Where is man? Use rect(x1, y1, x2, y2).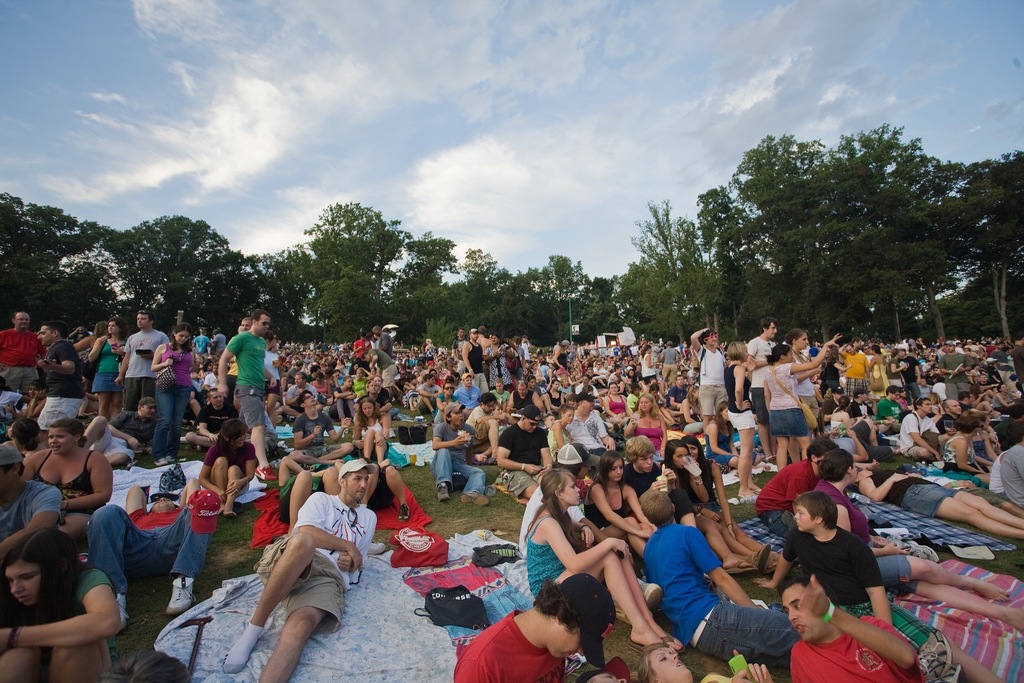
rect(690, 327, 728, 435).
